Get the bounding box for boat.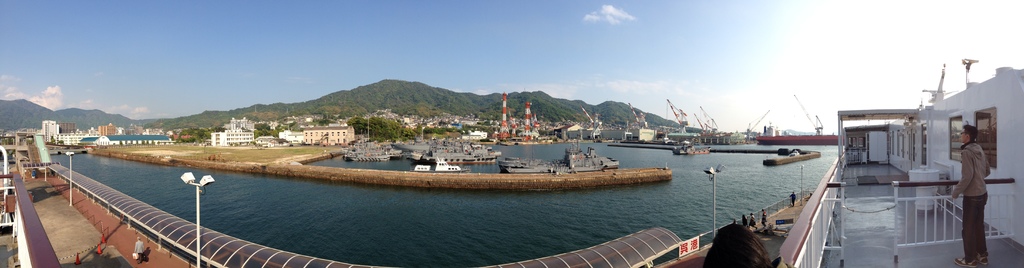
{"left": 676, "top": 122, "right": 723, "bottom": 155}.
